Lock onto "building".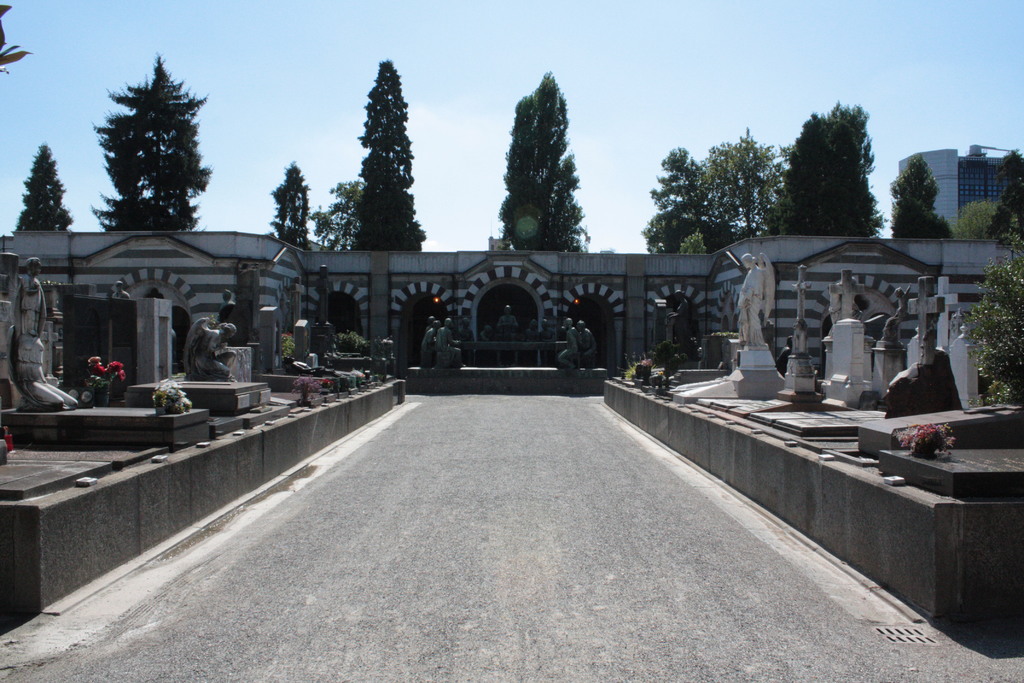
Locked: rect(899, 144, 1023, 227).
